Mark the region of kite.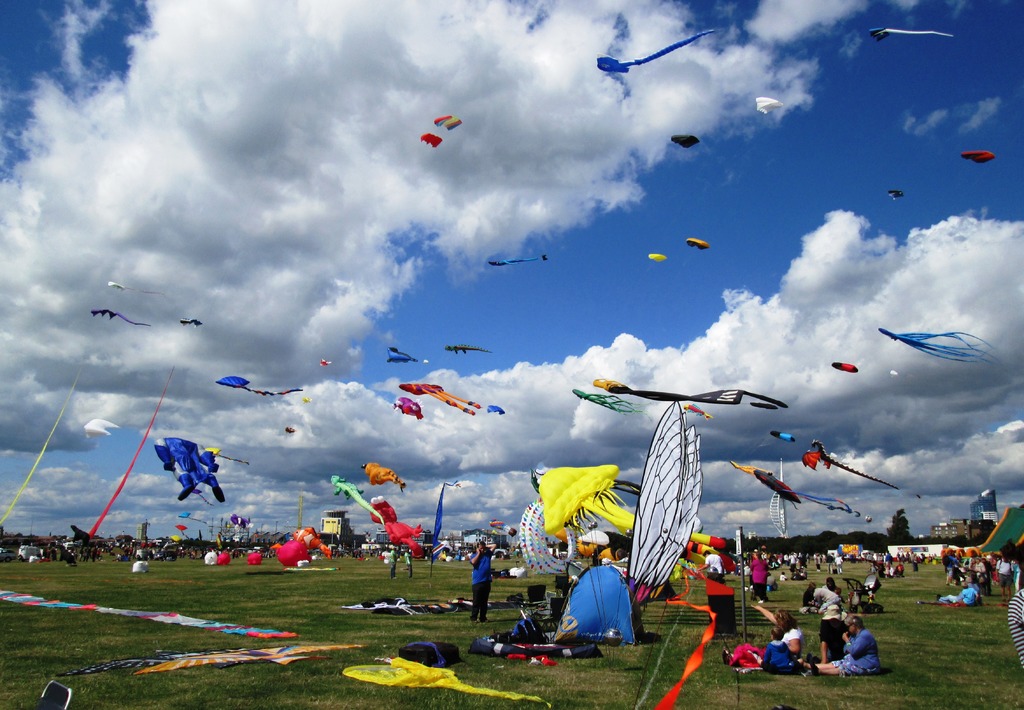
Region: (666,134,700,149).
